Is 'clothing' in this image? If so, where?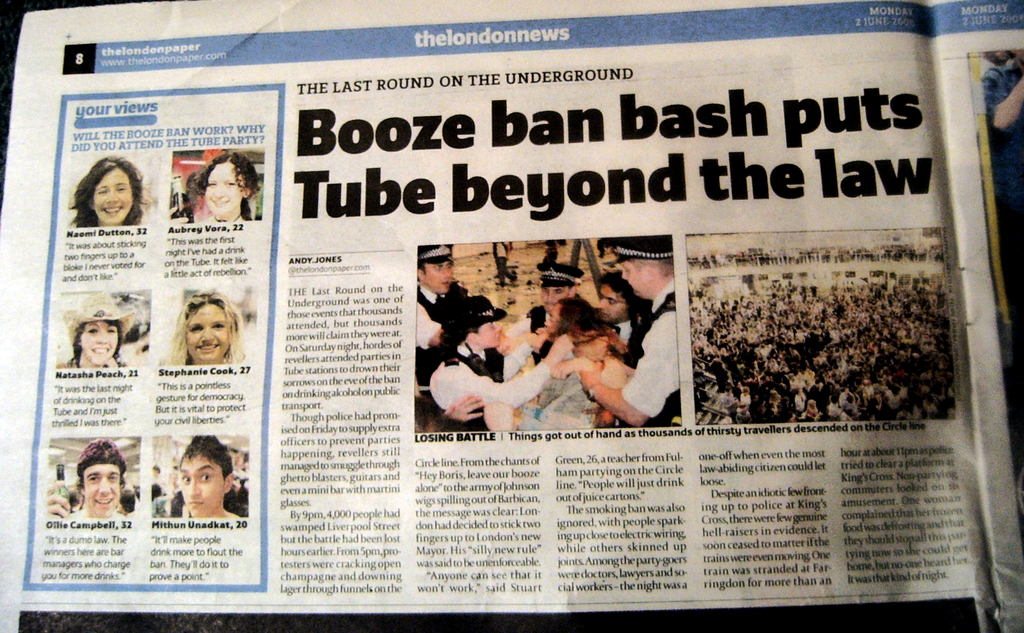
Yes, at pyautogui.locateOnScreen(623, 286, 685, 438).
